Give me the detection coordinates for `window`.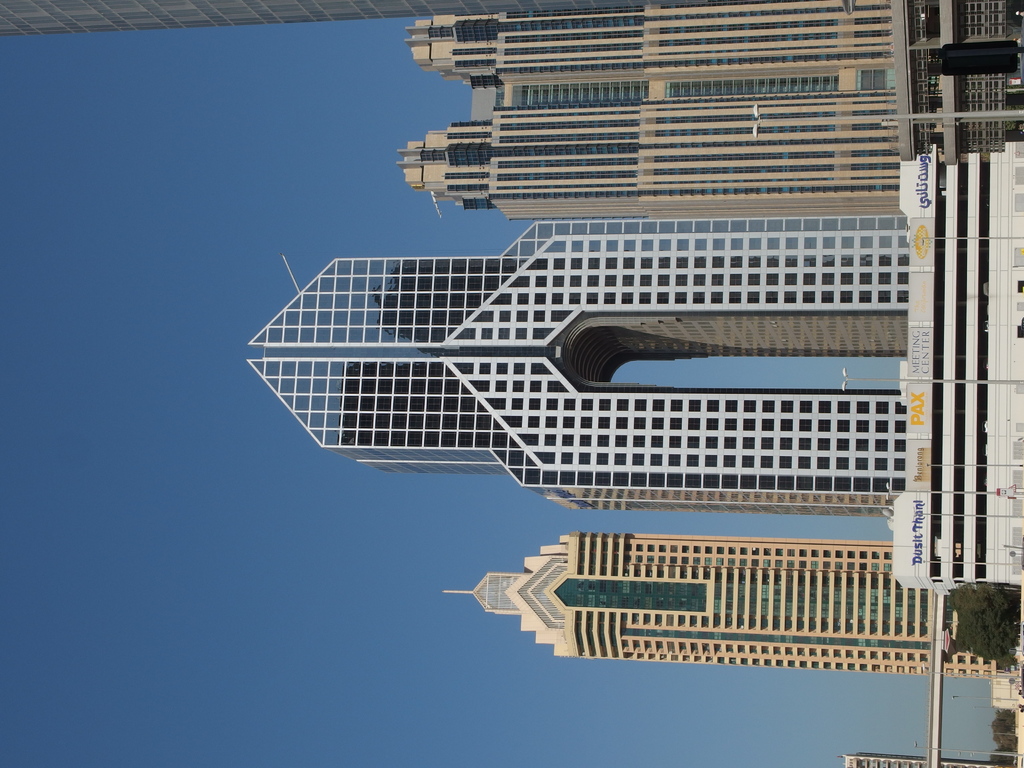
crop(513, 362, 525, 374).
